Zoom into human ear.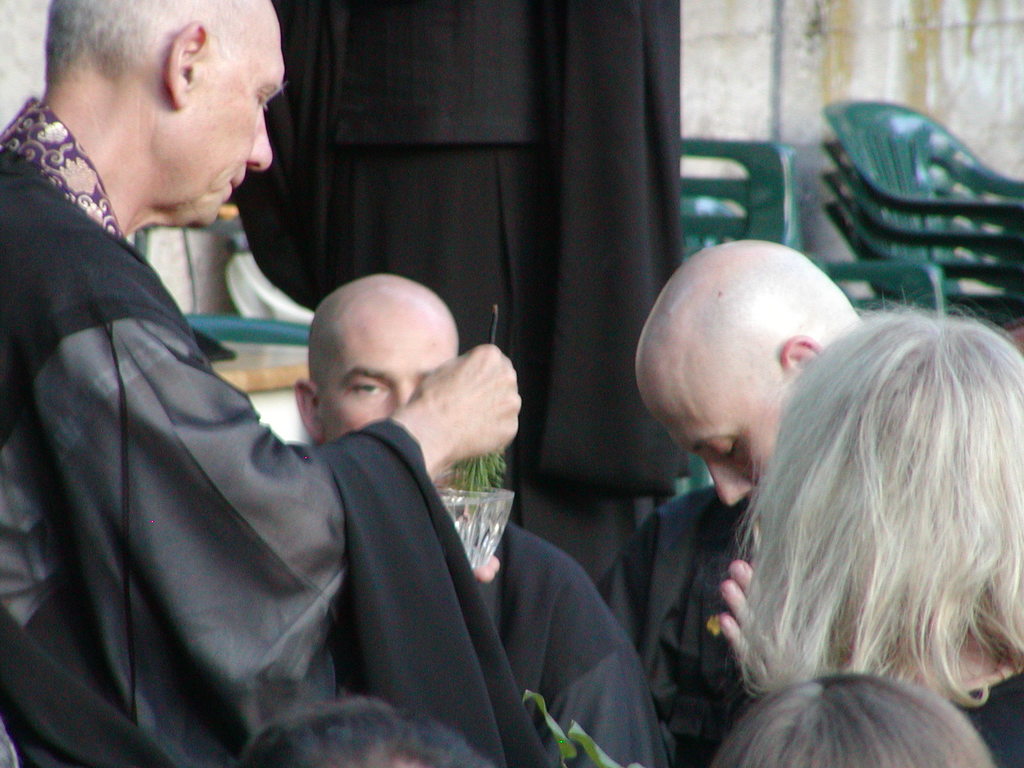
Zoom target: <bbox>168, 19, 209, 109</bbox>.
